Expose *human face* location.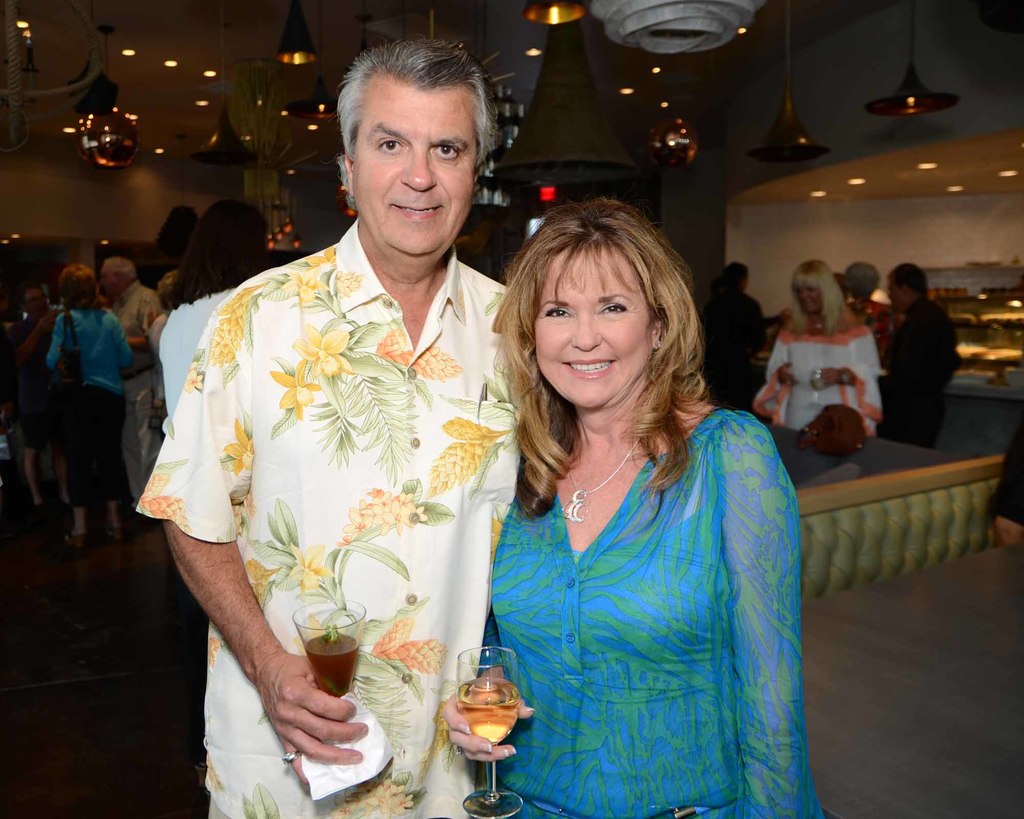
Exposed at region(351, 90, 477, 255).
